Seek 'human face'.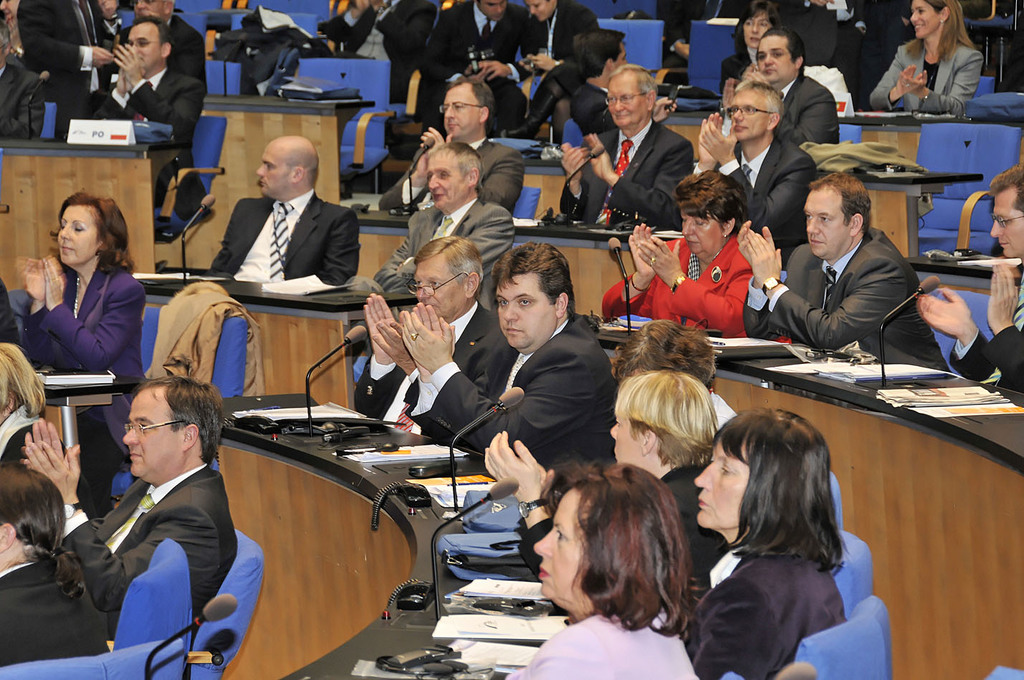
box=[440, 85, 480, 138].
